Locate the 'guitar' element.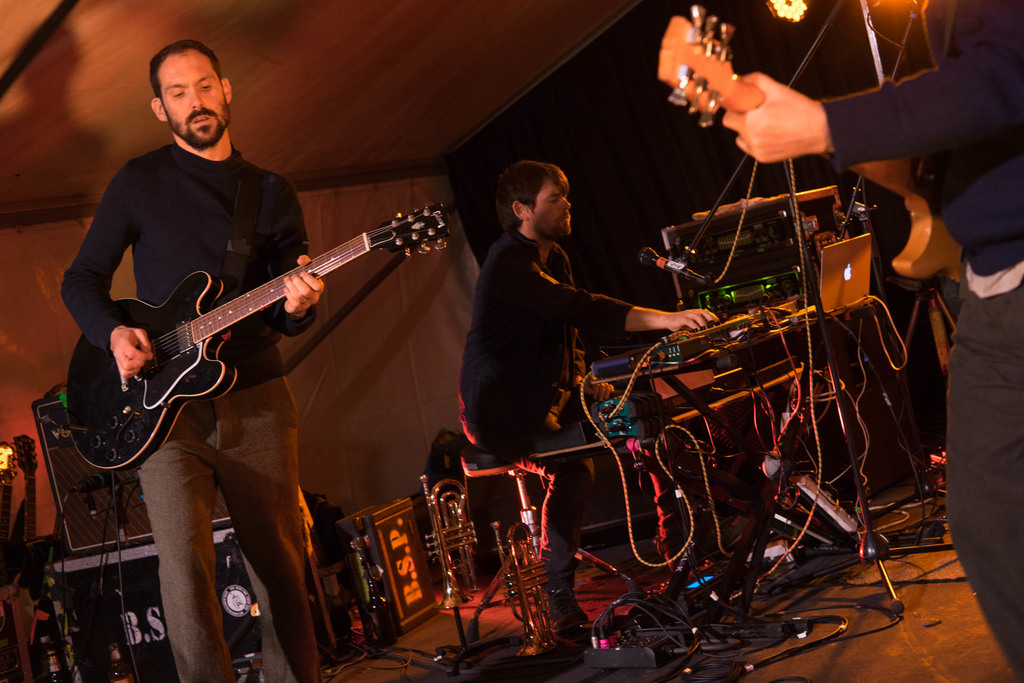
Element bbox: region(59, 201, 456, 470).
